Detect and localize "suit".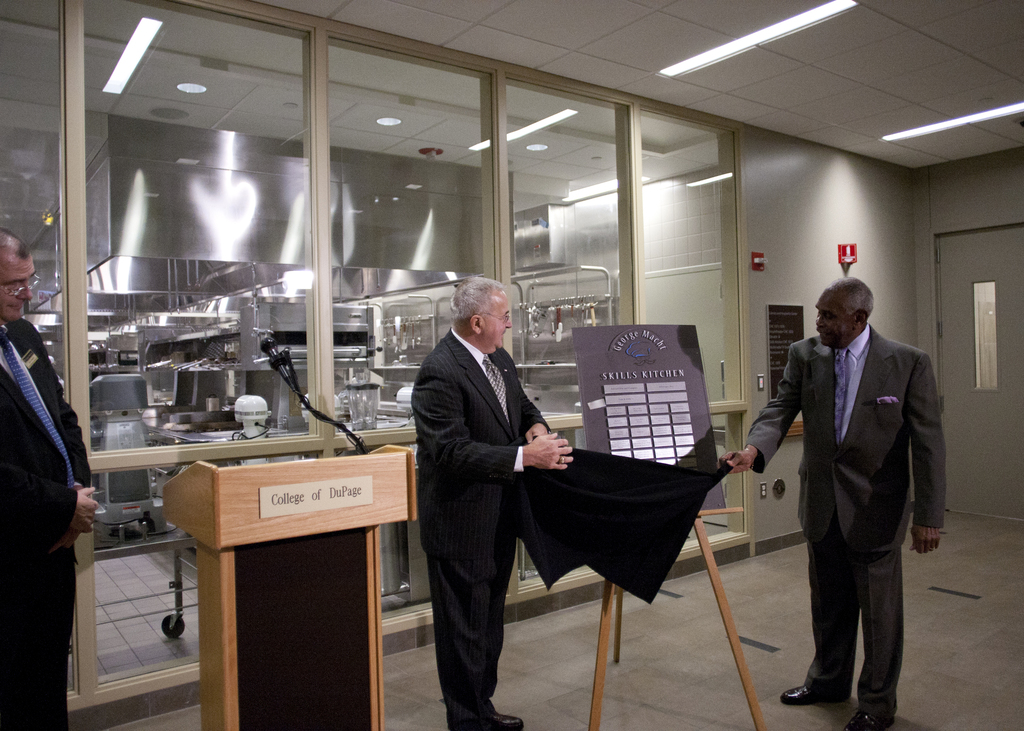
Localized at bbox=[758, 272, 954, 712].
